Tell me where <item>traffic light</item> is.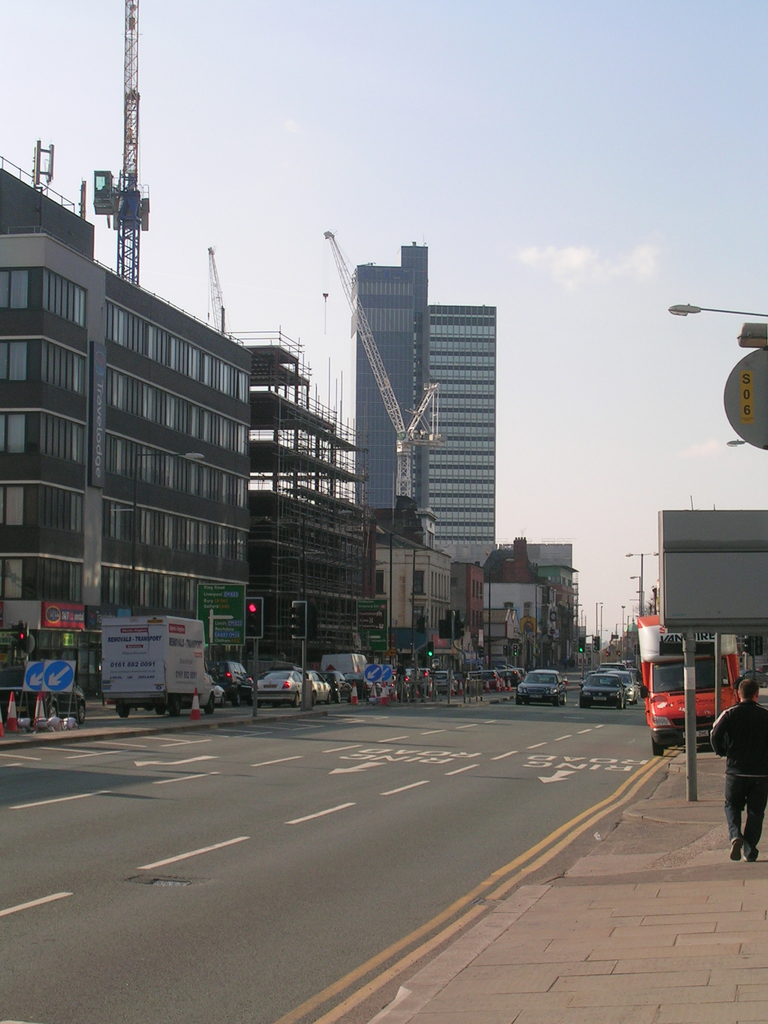
<item>traffic light</item> is at box=[591, 634, 600, 652].
